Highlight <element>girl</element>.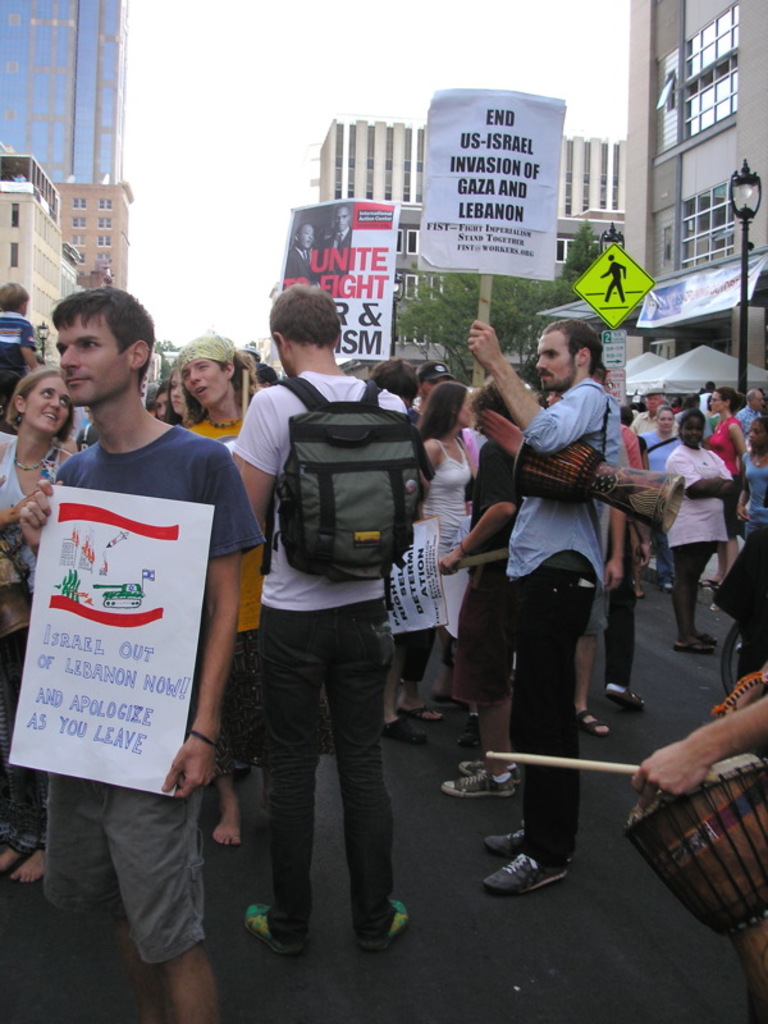
Highlighted region: [left=165, top=370, right=188, bottom=424].
